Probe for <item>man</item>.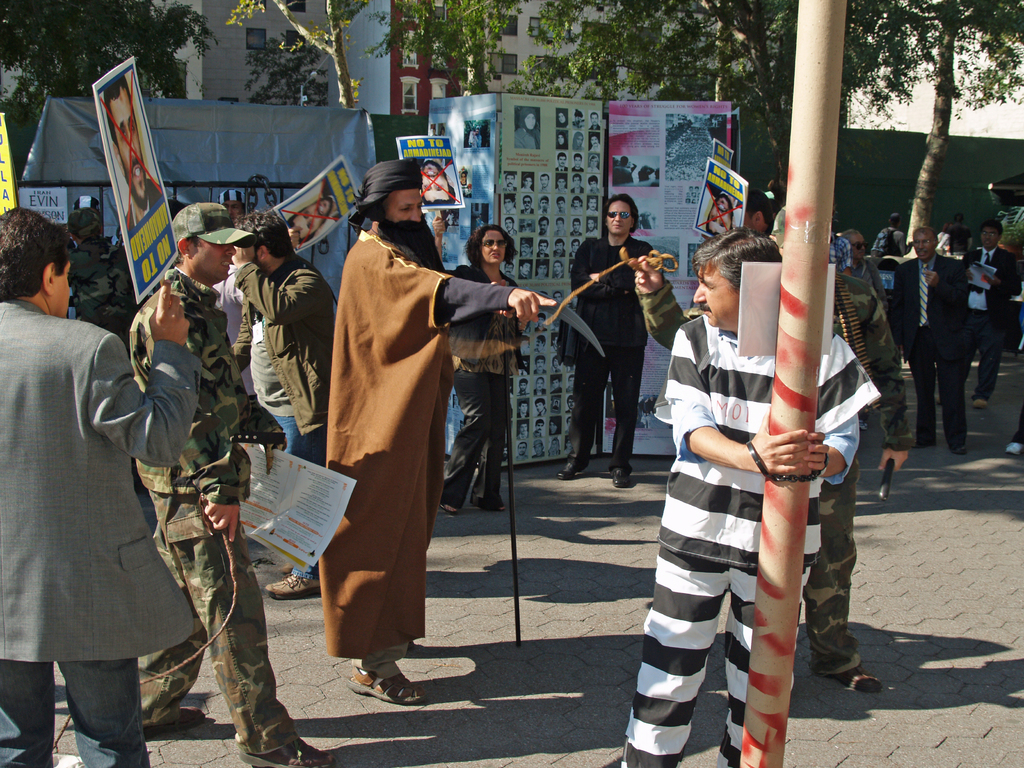
Probe result: locate(568, 400, 575, 409).
